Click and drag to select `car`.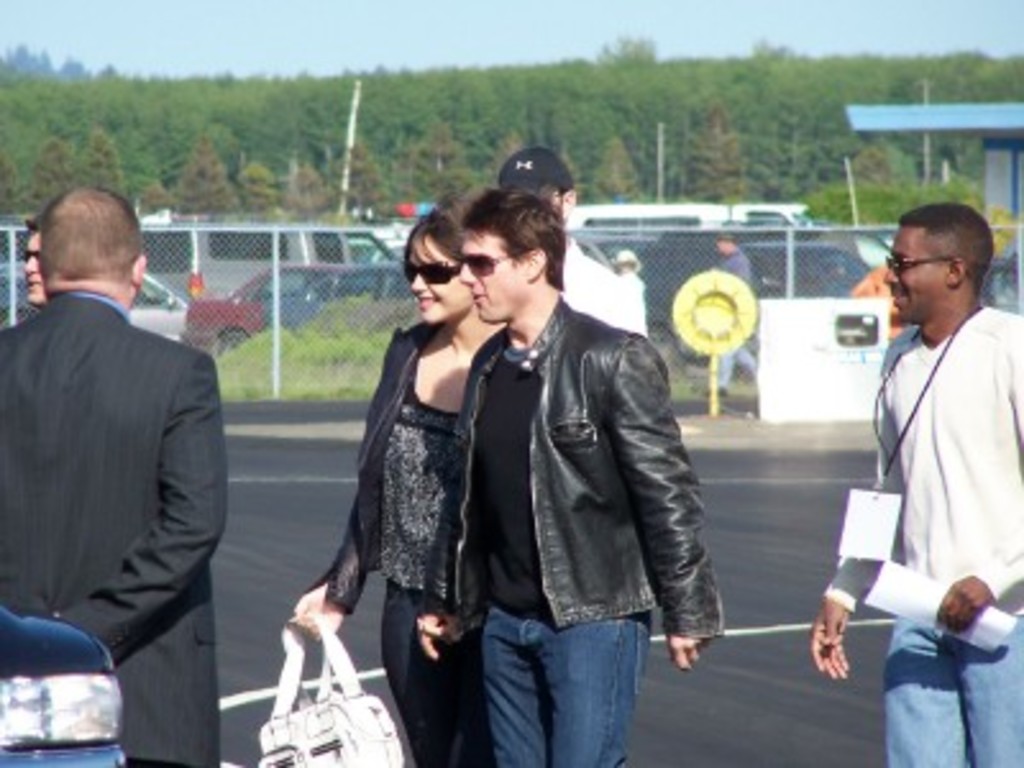
Selection: bbox(742, 243, 873, 297).
